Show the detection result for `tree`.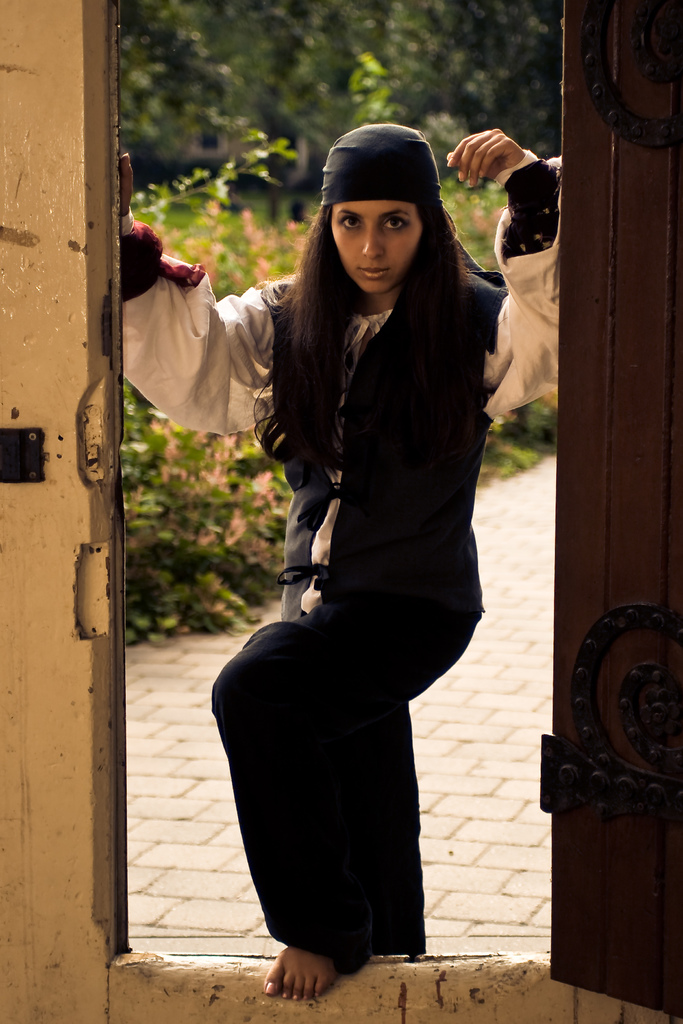
<region>108, 0, 552, 143</region>.
